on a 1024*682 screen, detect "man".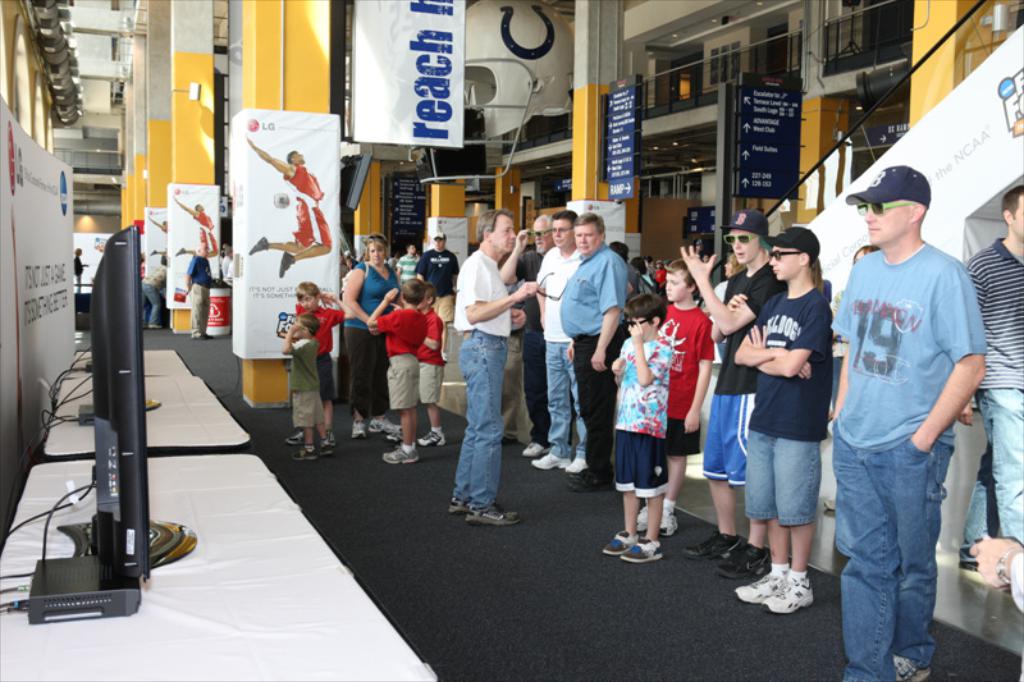
locate(957, 159, 1023, 595).
